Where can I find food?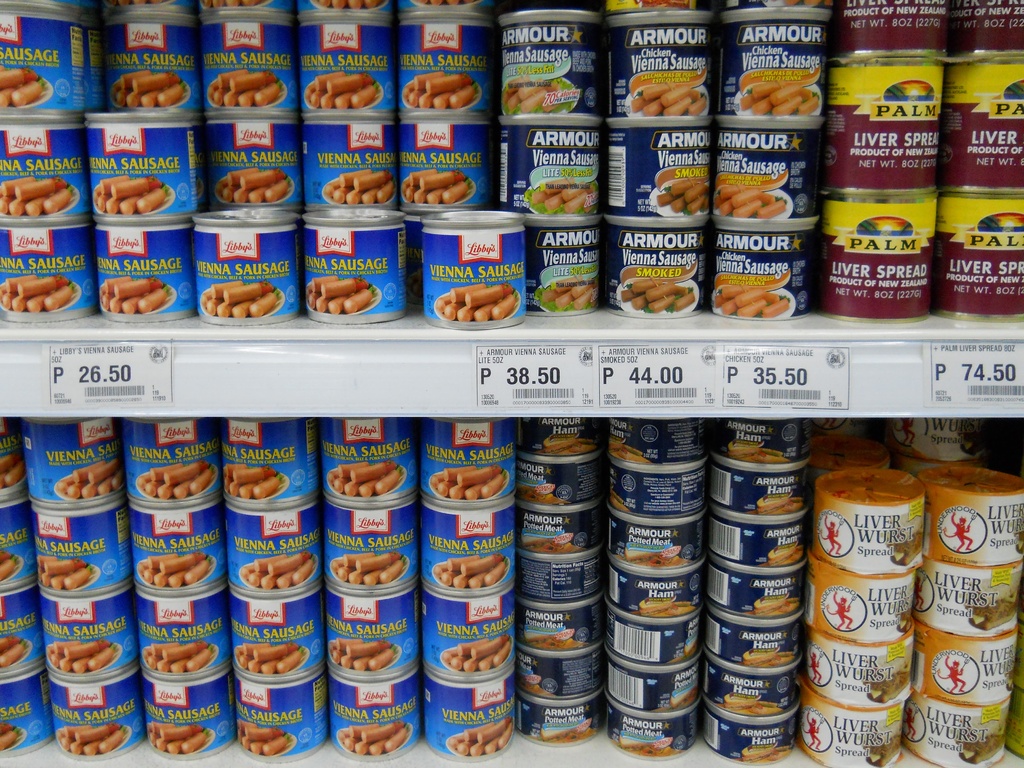
You can find it at locate(639, 596, 690, 618).
